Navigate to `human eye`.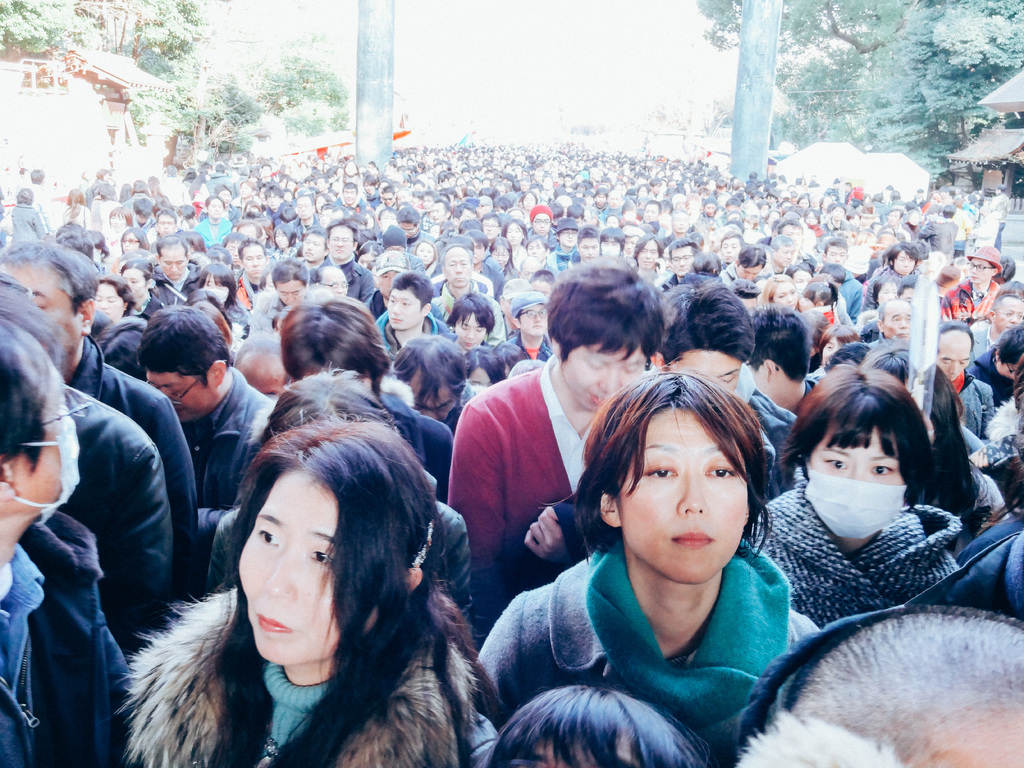
Navigation target: locate(106, 299, 116, 305).
